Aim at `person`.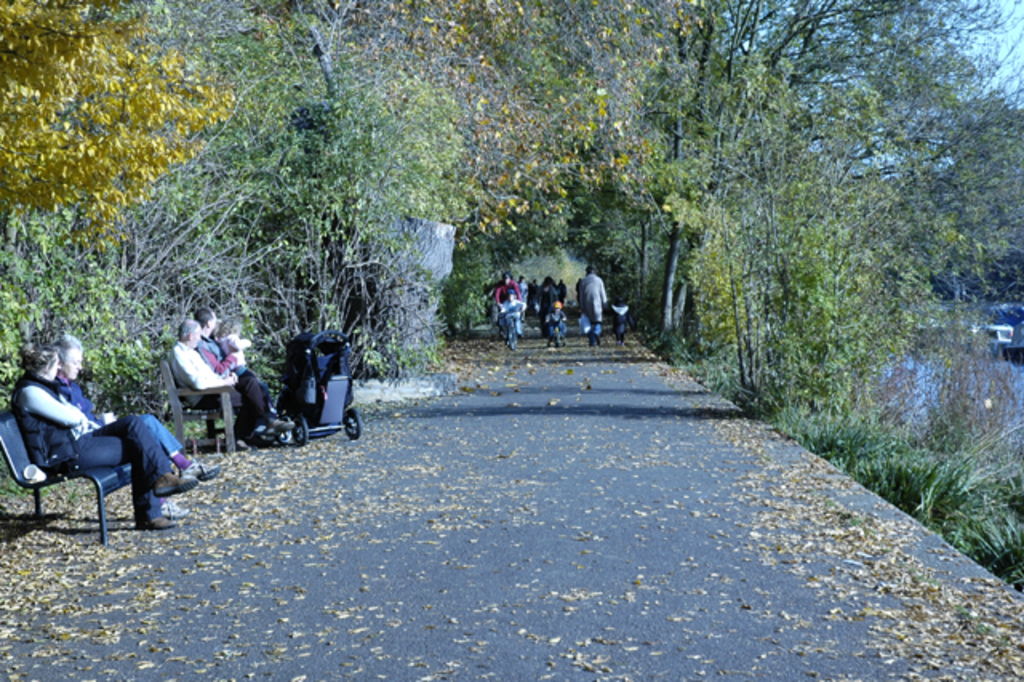
Aimed at [left=574, top=261, right=613, bottom=344].
